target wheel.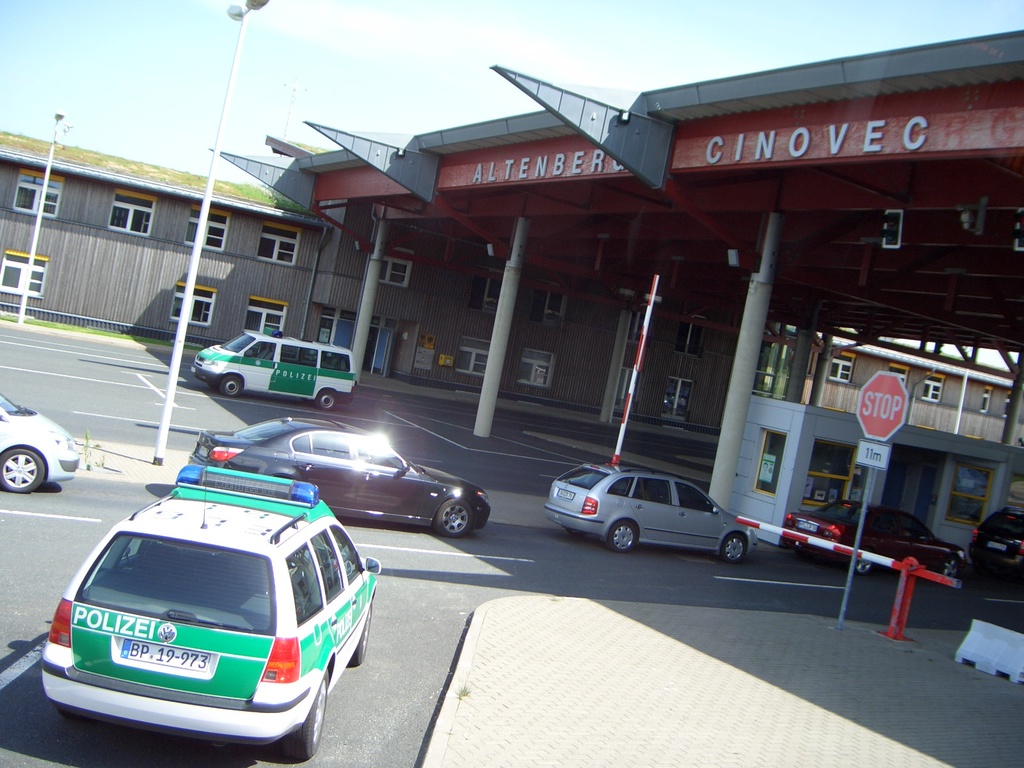
Target region: box=[437, 495, 470, 541].
